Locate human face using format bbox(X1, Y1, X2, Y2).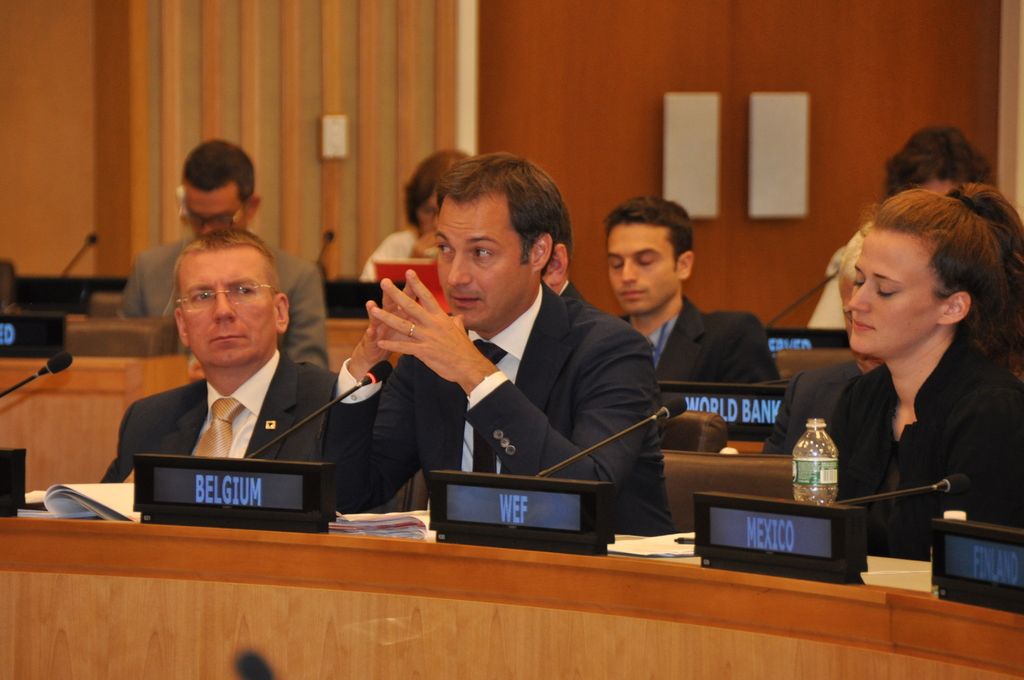
bbox(415, 194, 440, 238).
